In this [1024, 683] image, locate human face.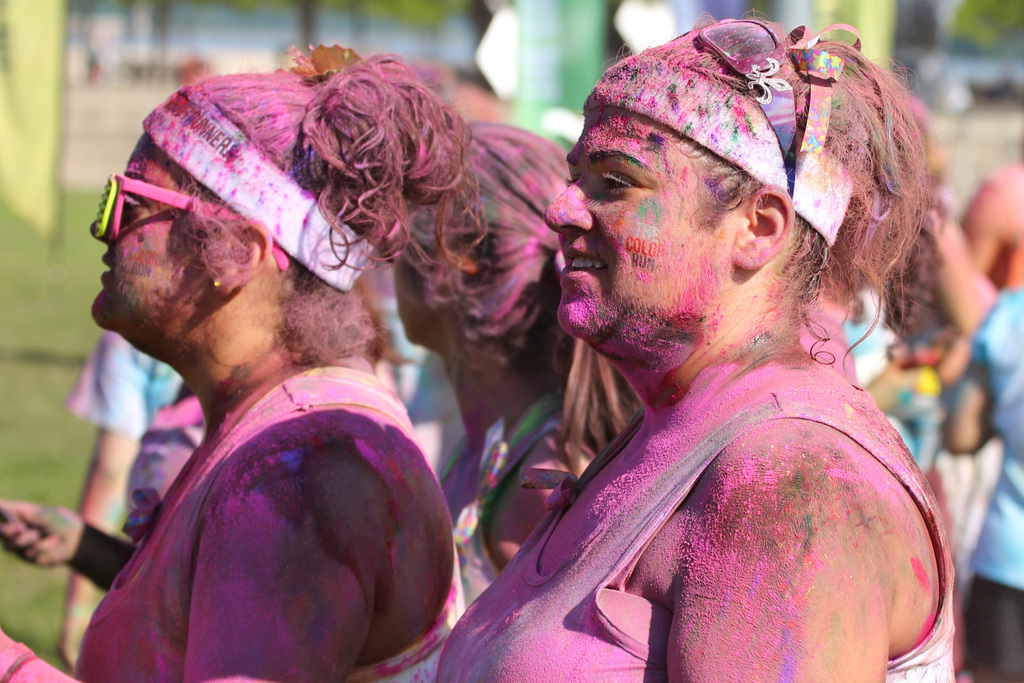
Bounding box: 546, 106, 738, 322.
